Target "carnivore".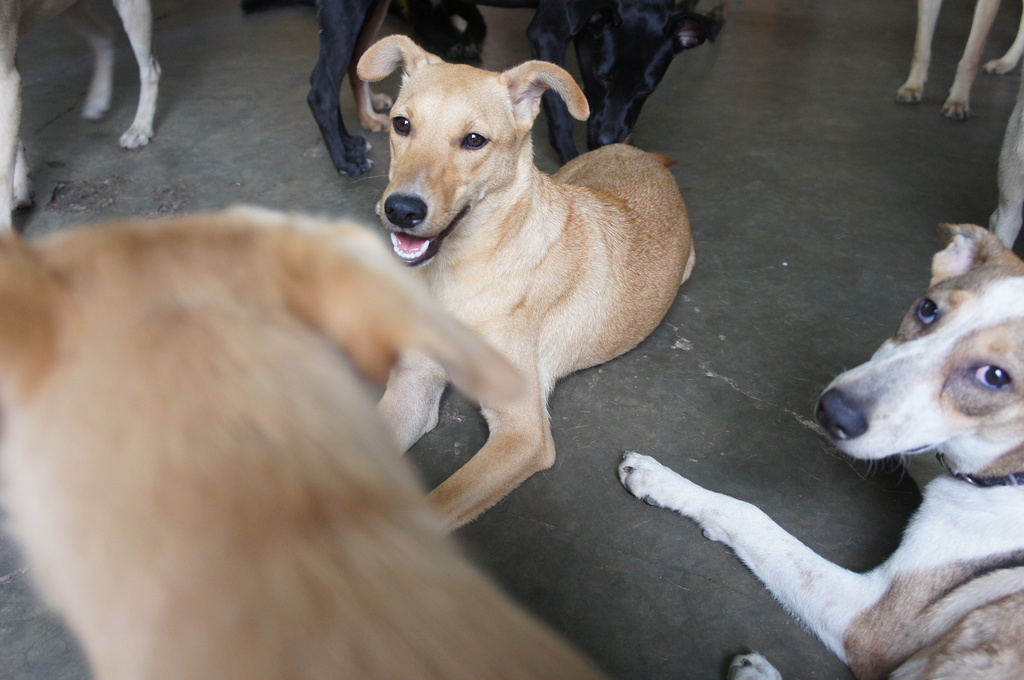
Target region: bbox(899, 0, 1023, 128).
